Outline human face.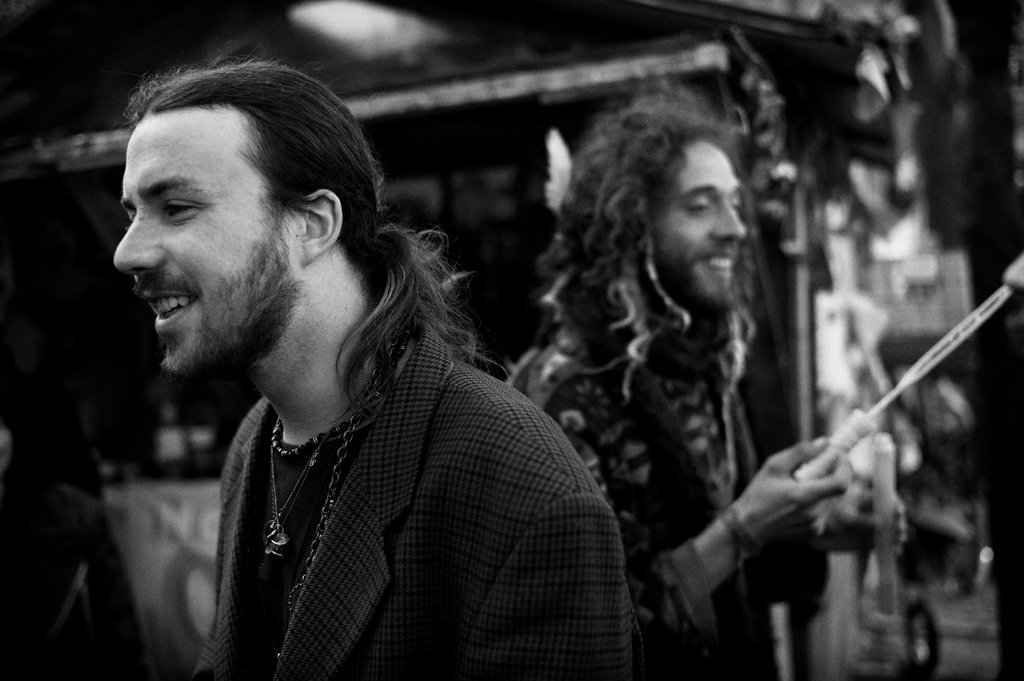
Outline: detection(660, 137, 751, 304).
